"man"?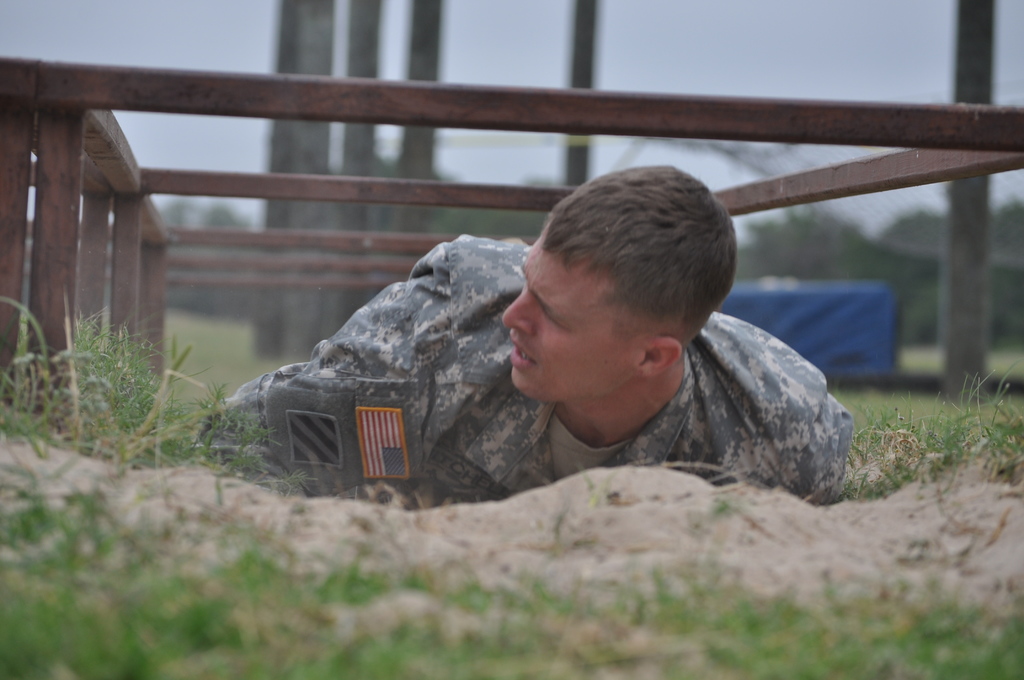
detection(218, 167, 899, 525)
